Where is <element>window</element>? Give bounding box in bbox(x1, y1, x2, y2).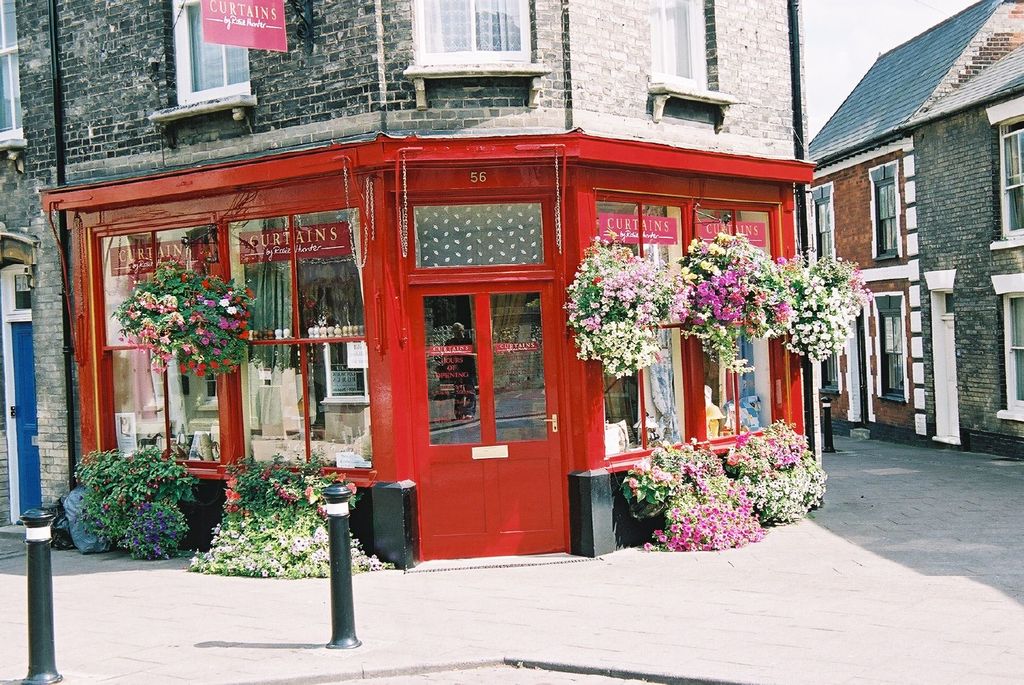
bbox(159, 22, 260, 97).
